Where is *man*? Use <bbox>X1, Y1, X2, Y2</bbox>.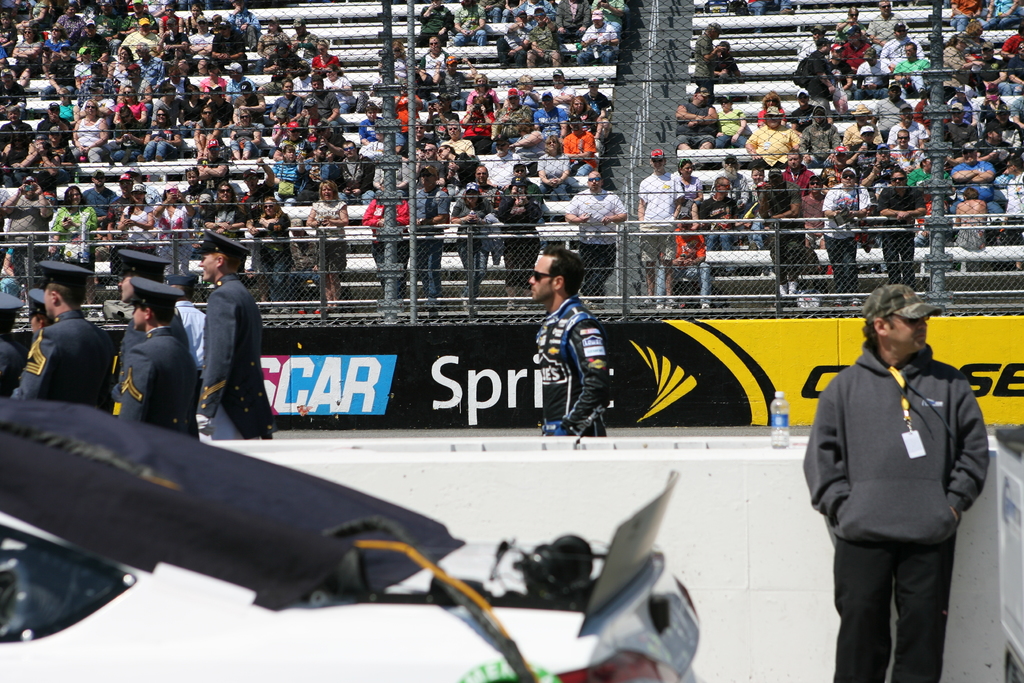
<bbox>525, 9, 563, 68</bbox>.
